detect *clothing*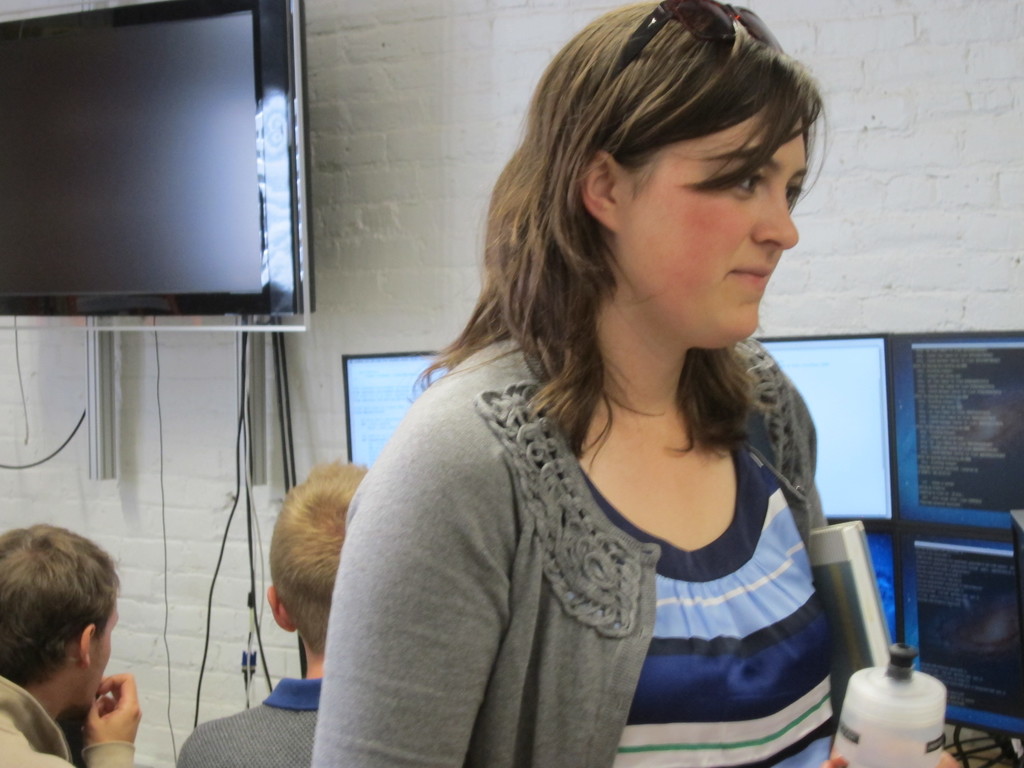
box(0, 673, 137, 767)
